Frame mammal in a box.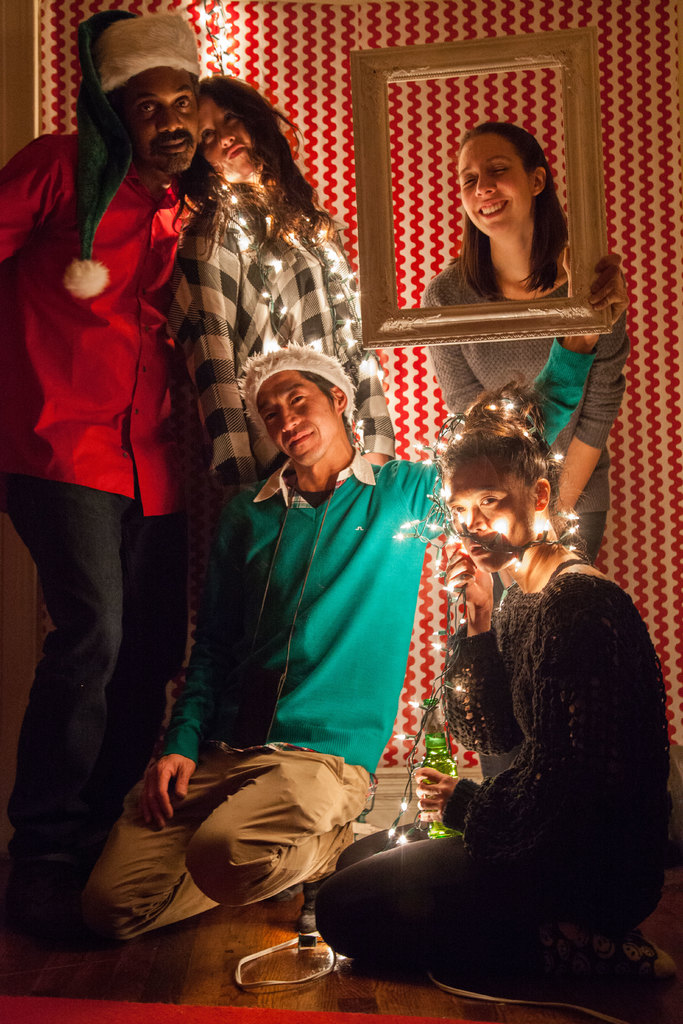
162/68/400/494.
